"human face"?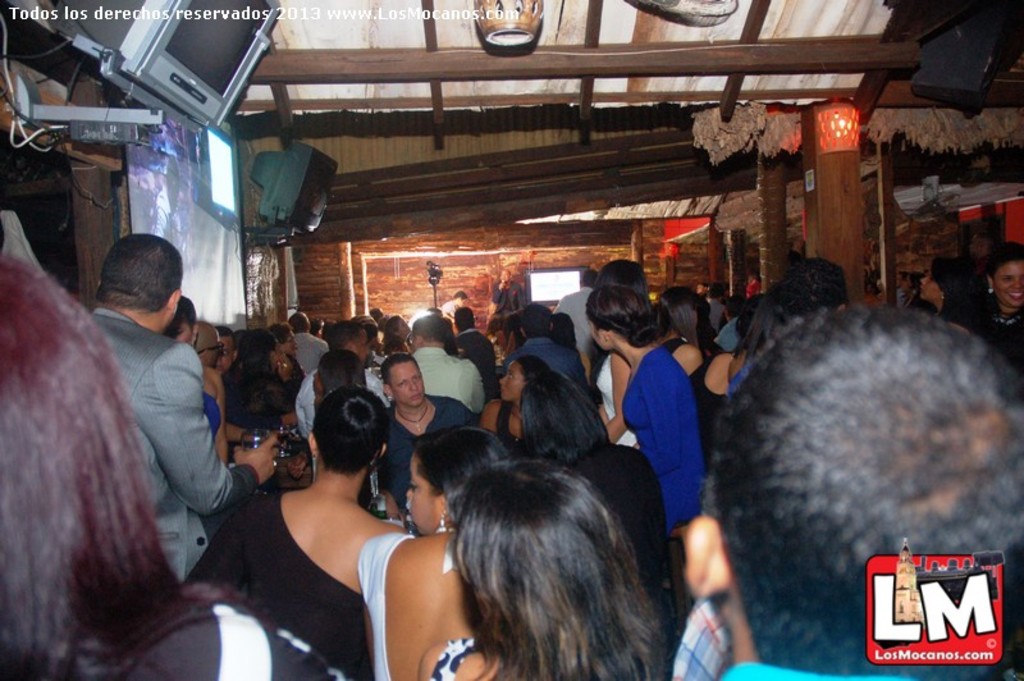
388 357 424 403
